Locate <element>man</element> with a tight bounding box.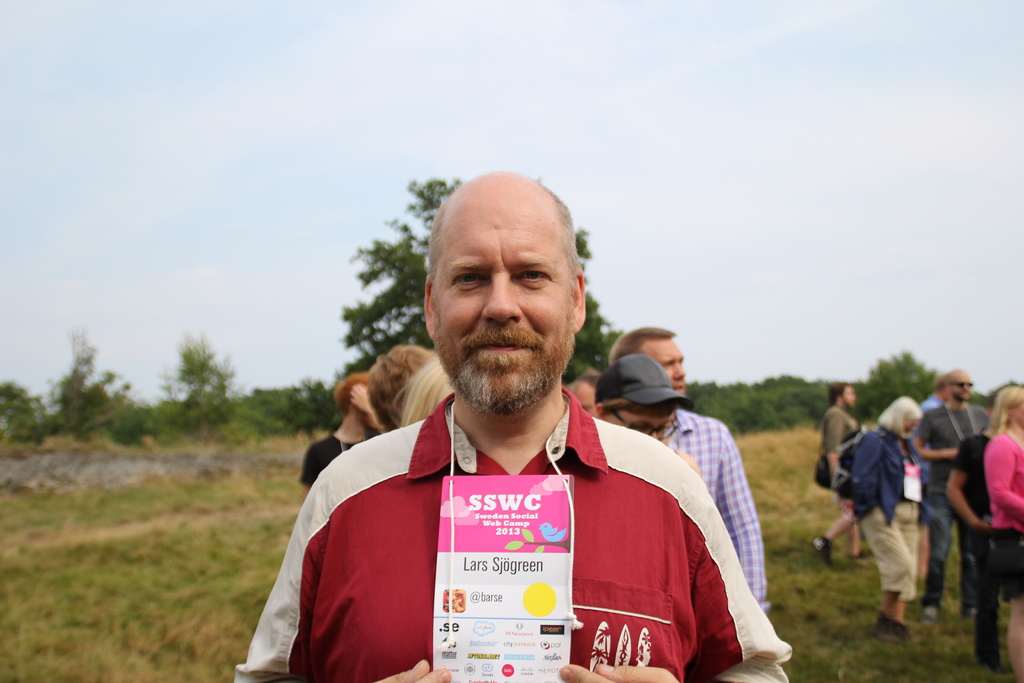
BBox(593, 357, 699, 475).
